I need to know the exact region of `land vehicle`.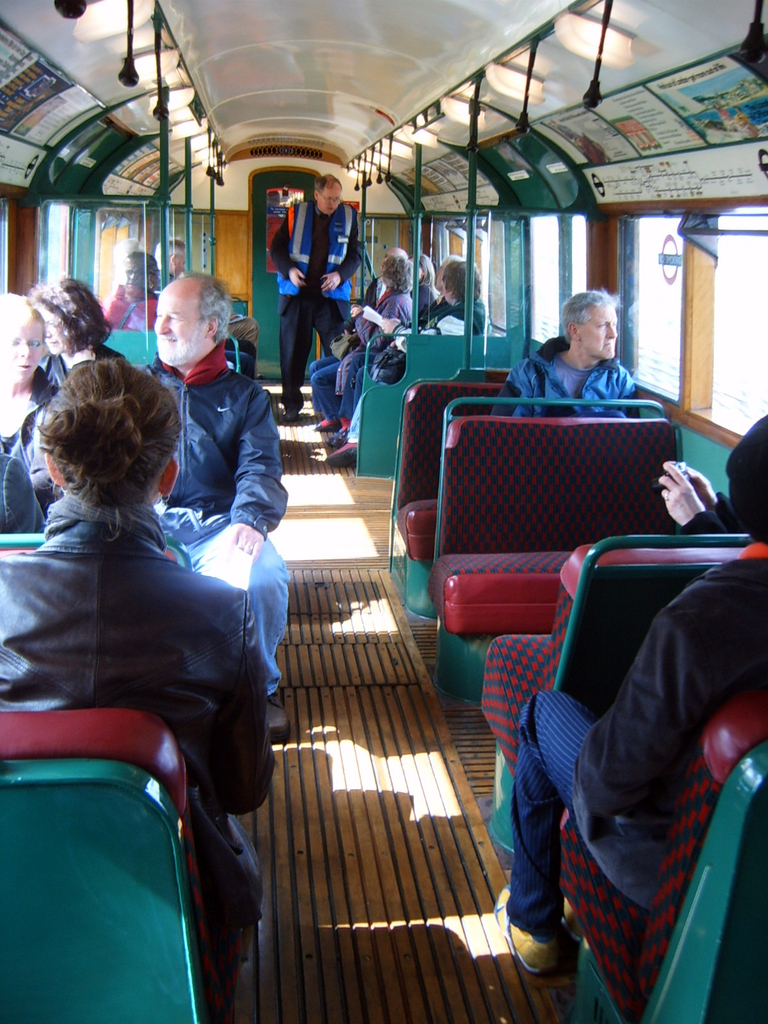
Region: bbox(13, 35, 732, 1023).
